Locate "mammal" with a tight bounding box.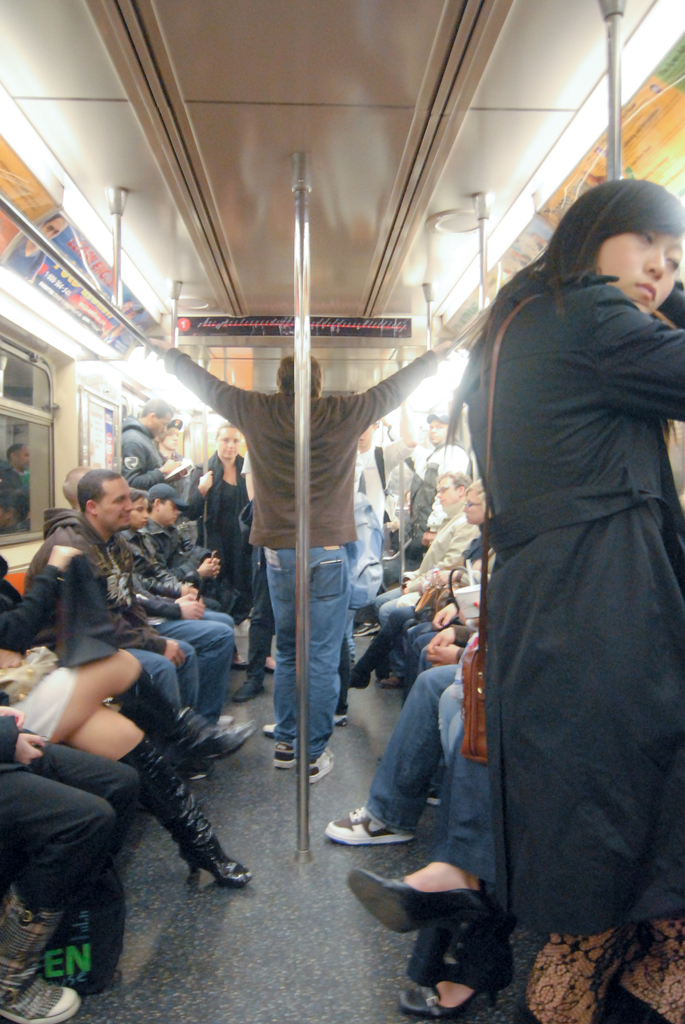
0 547 253 888.
